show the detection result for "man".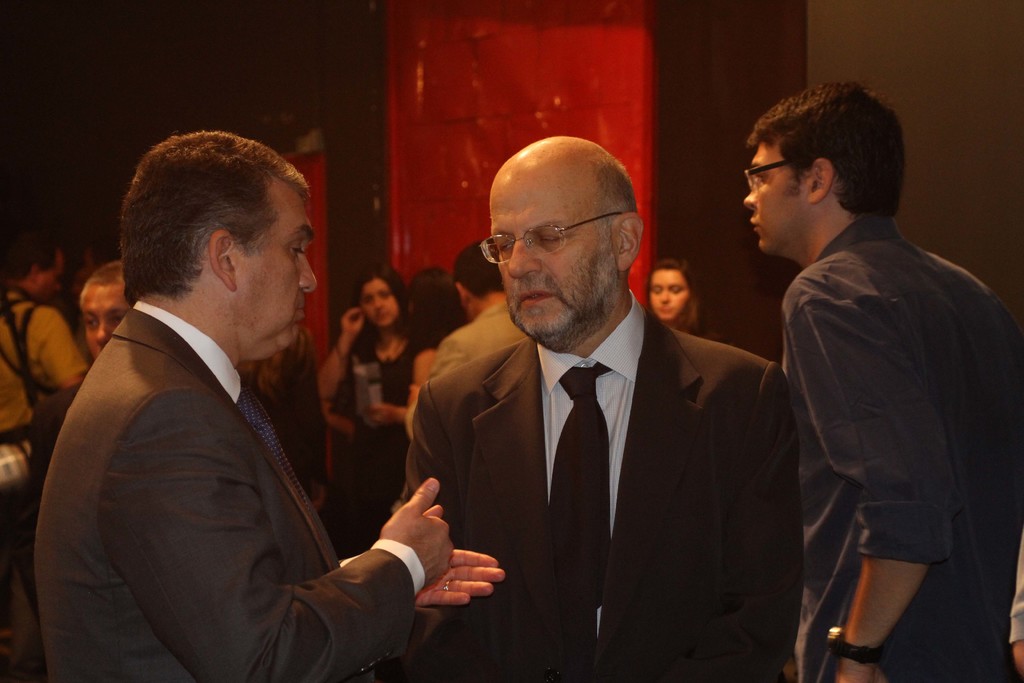
Rect(37, 134, 509, 682).
